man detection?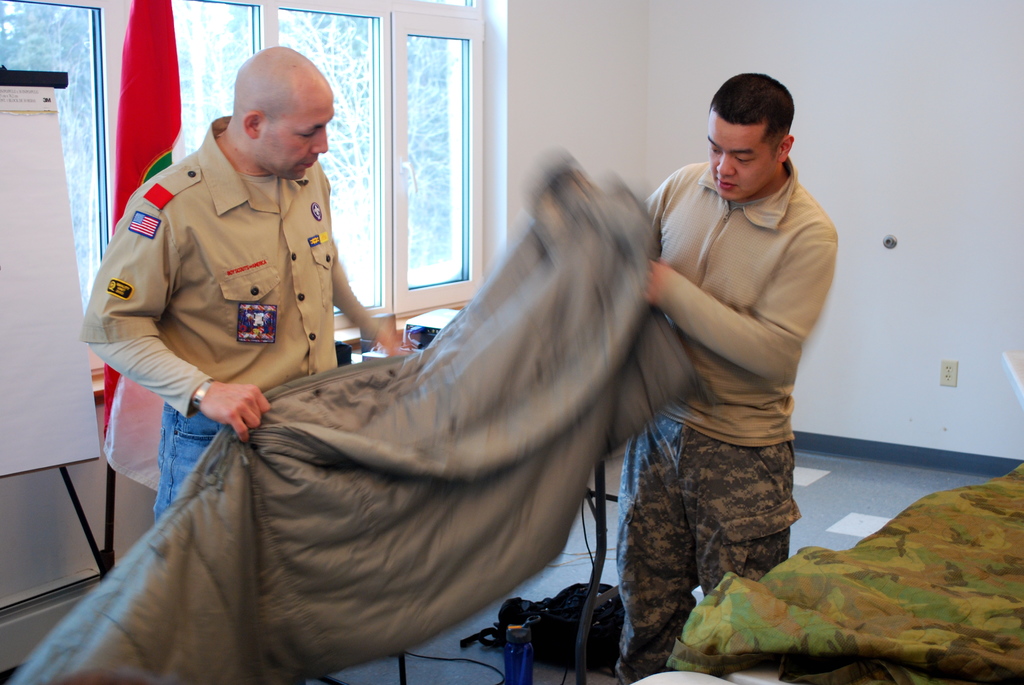
609:64:829:684
